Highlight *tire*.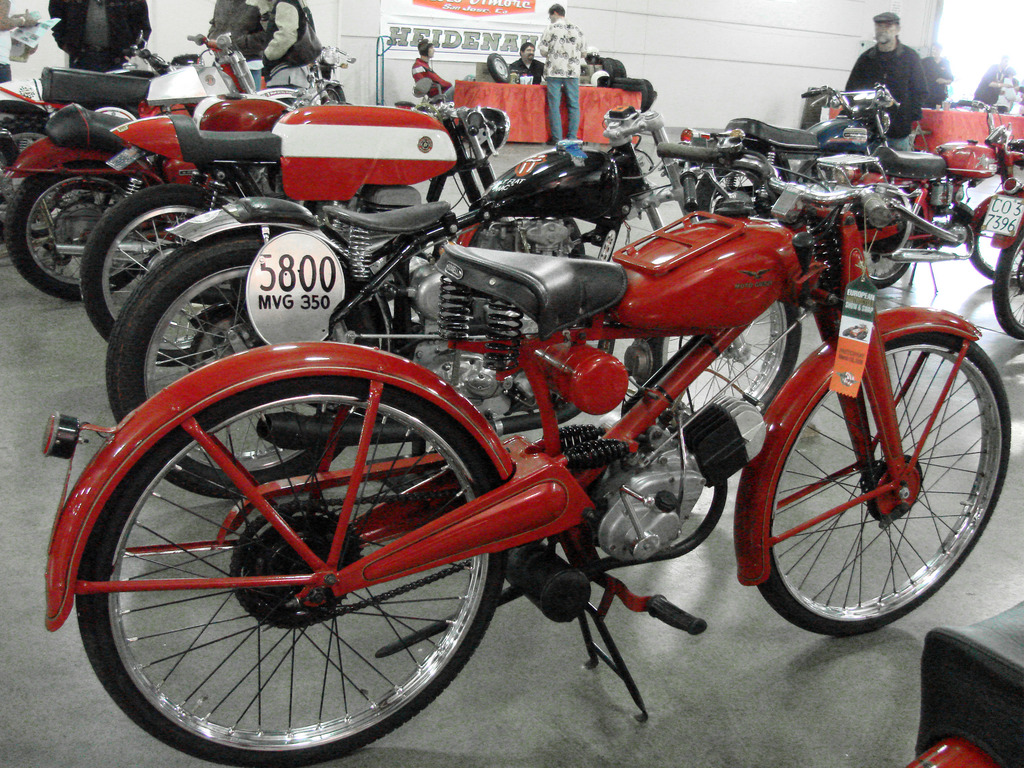
Highlighted region: (699,162,778,219).
